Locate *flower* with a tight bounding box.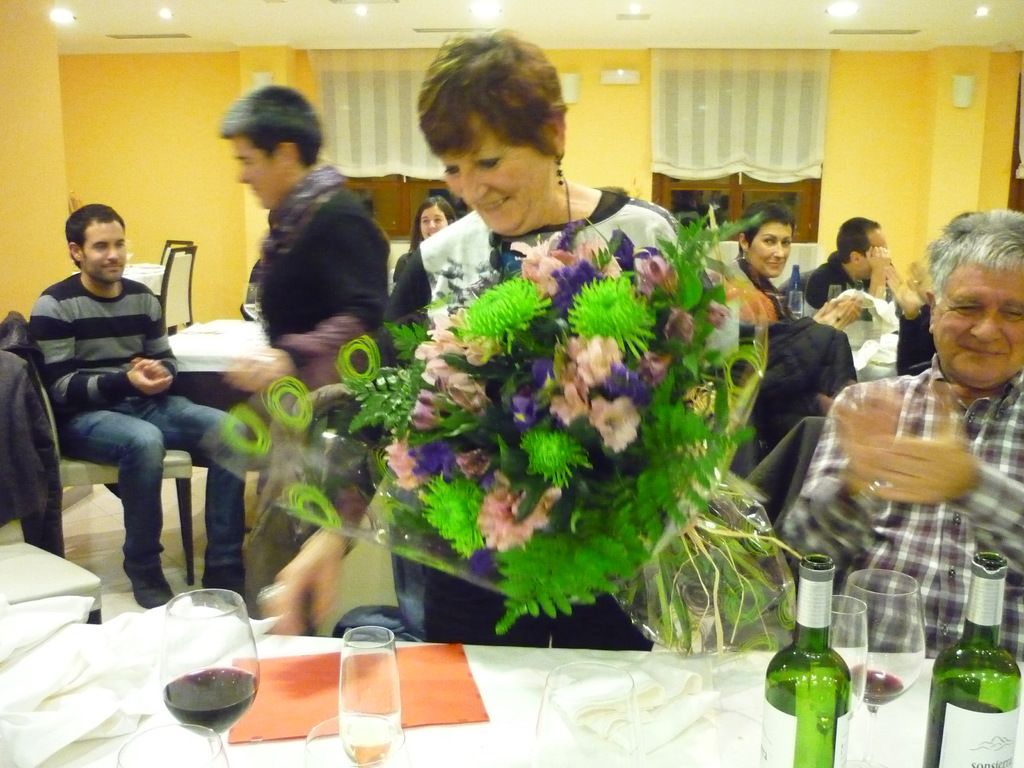
[516, 429, 591, 490].
